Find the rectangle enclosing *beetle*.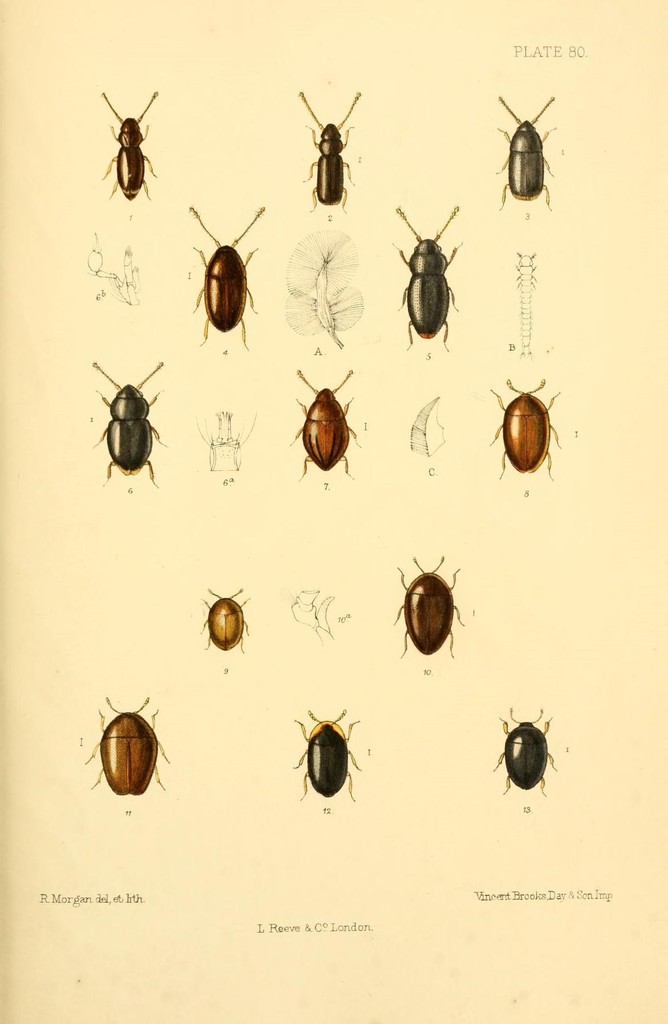
<box>78,696,174,801</box>.
